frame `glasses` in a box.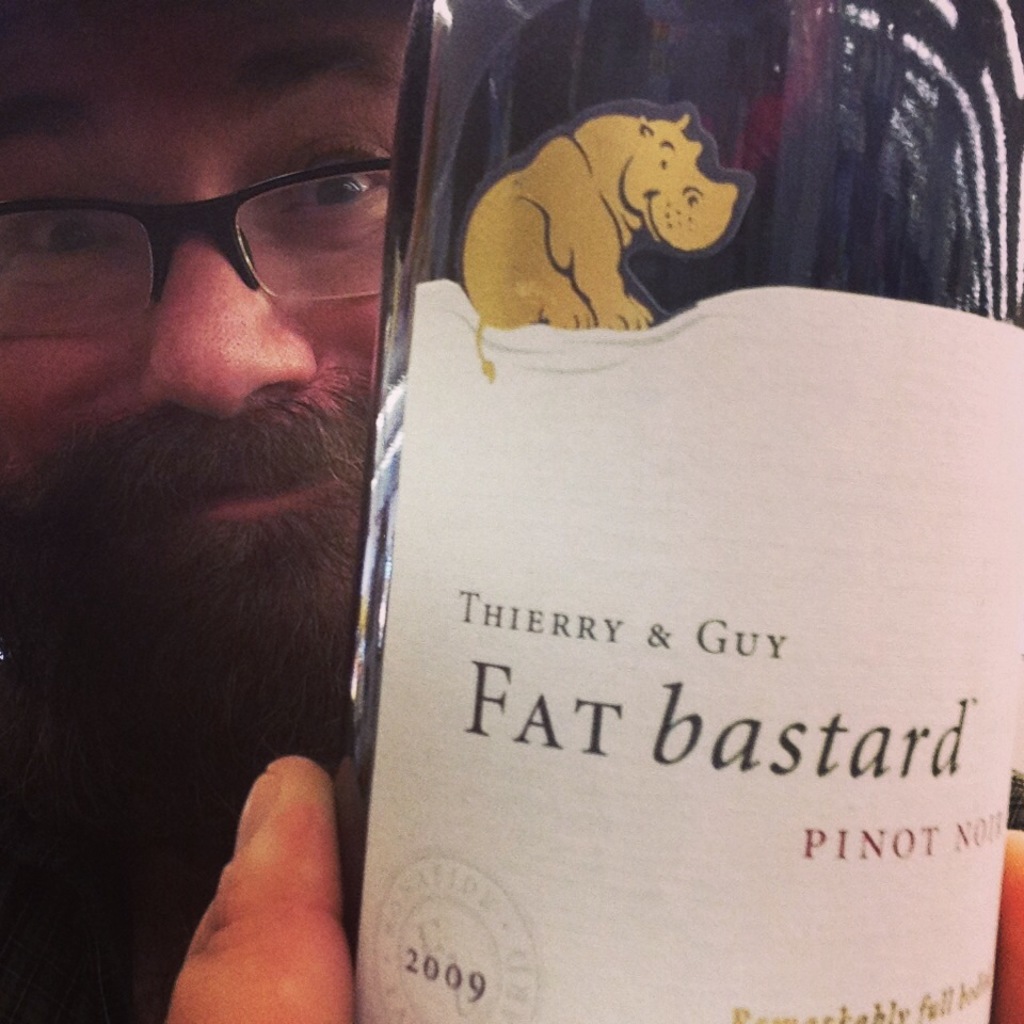
<region>0, 151, 396, 322</region>.
